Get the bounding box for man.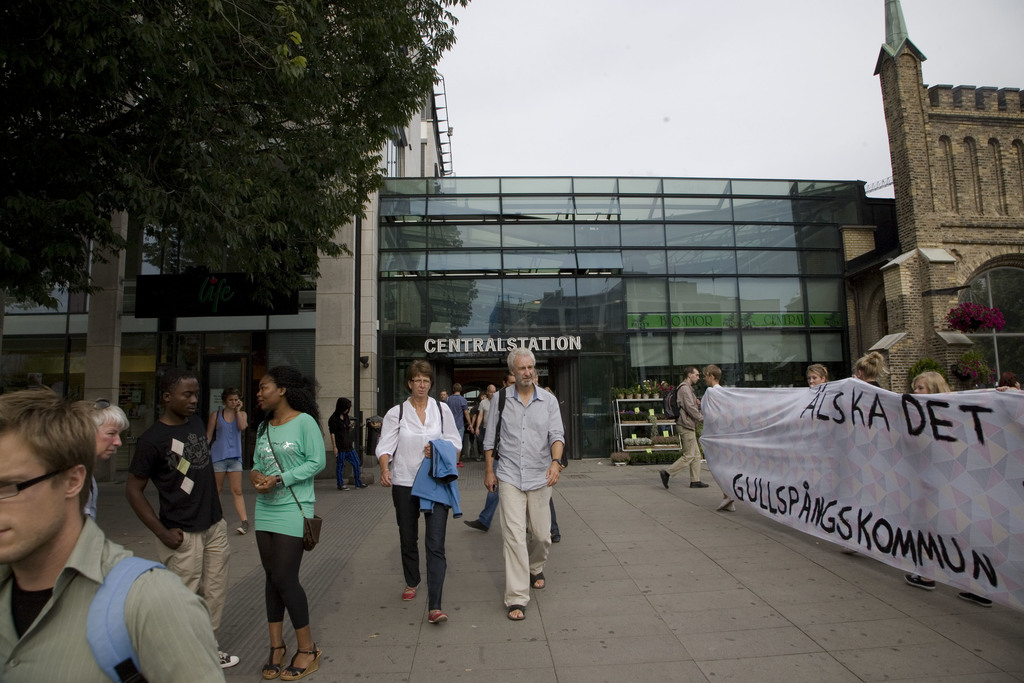
Rect(127, 368, 243, 664).
